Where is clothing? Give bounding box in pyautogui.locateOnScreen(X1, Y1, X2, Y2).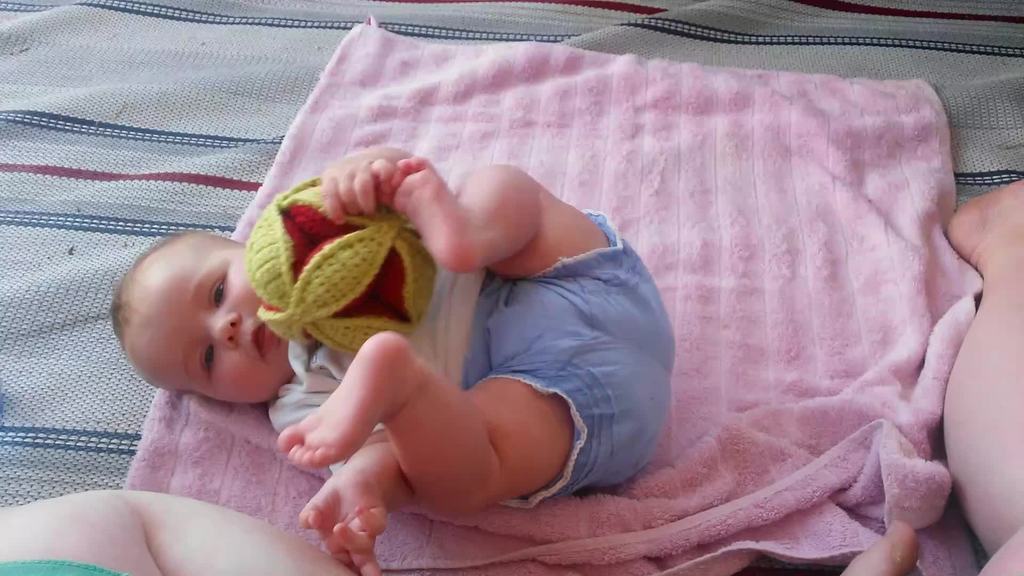
pyautogui.locateOnScreen(269, 212, 672, 513).
